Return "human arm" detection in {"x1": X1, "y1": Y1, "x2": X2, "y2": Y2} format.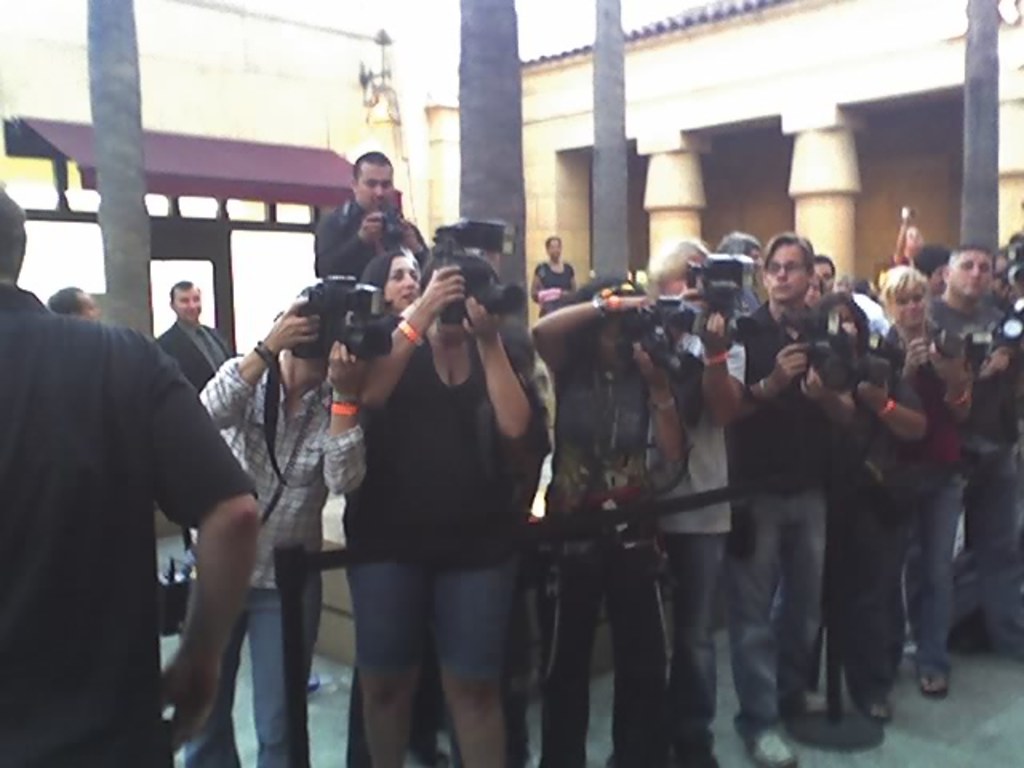
{"x1": 806, "y1": 373, "x2": 846, "y2": 429}.
